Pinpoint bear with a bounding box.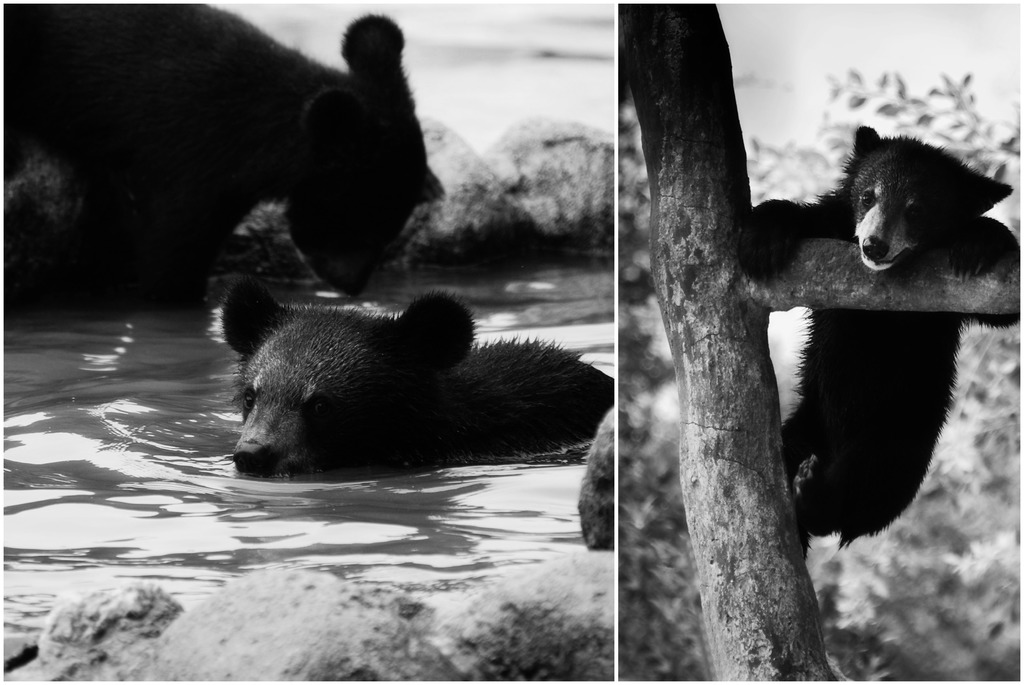
(left=733, top=123, right=1023, bottom=555).
